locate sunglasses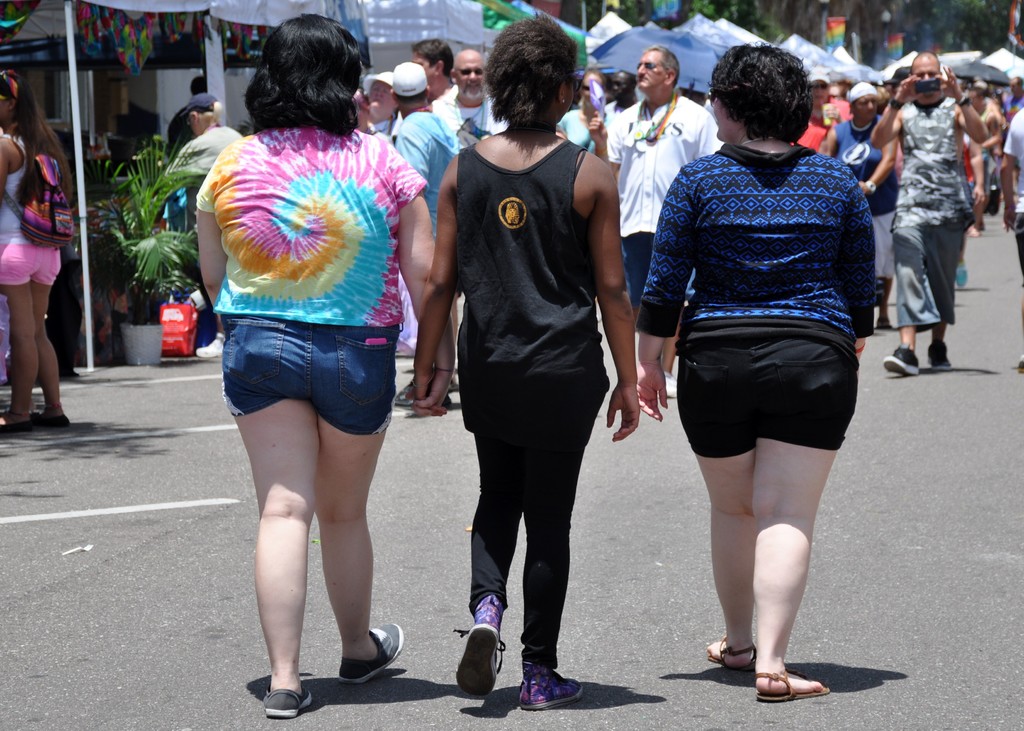
815/84/827/92
